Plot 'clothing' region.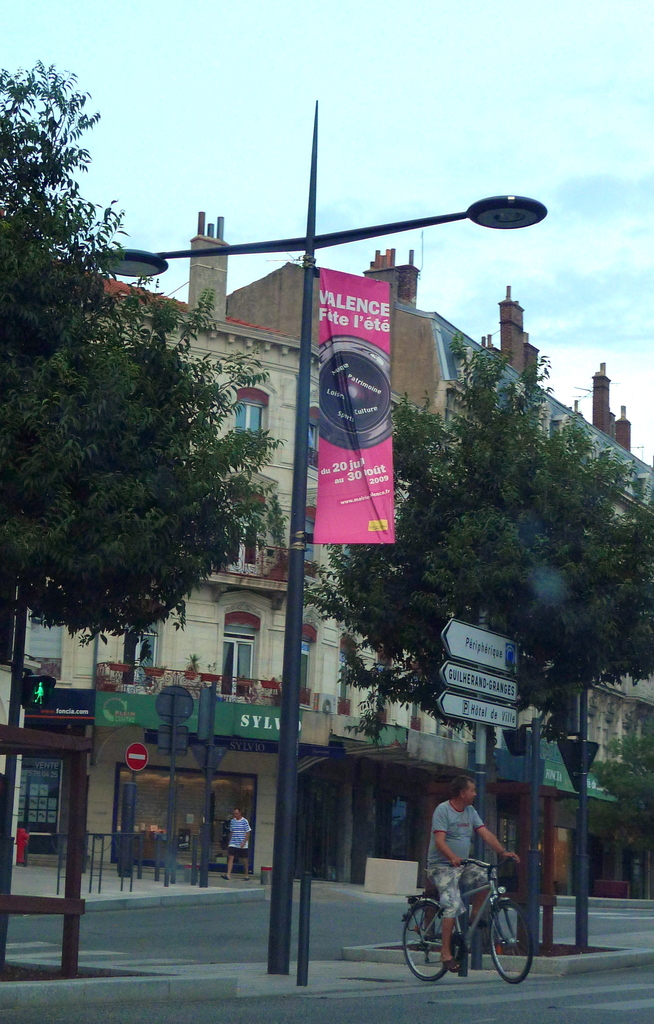
Plotted at box(433, 801, 509, 890).
